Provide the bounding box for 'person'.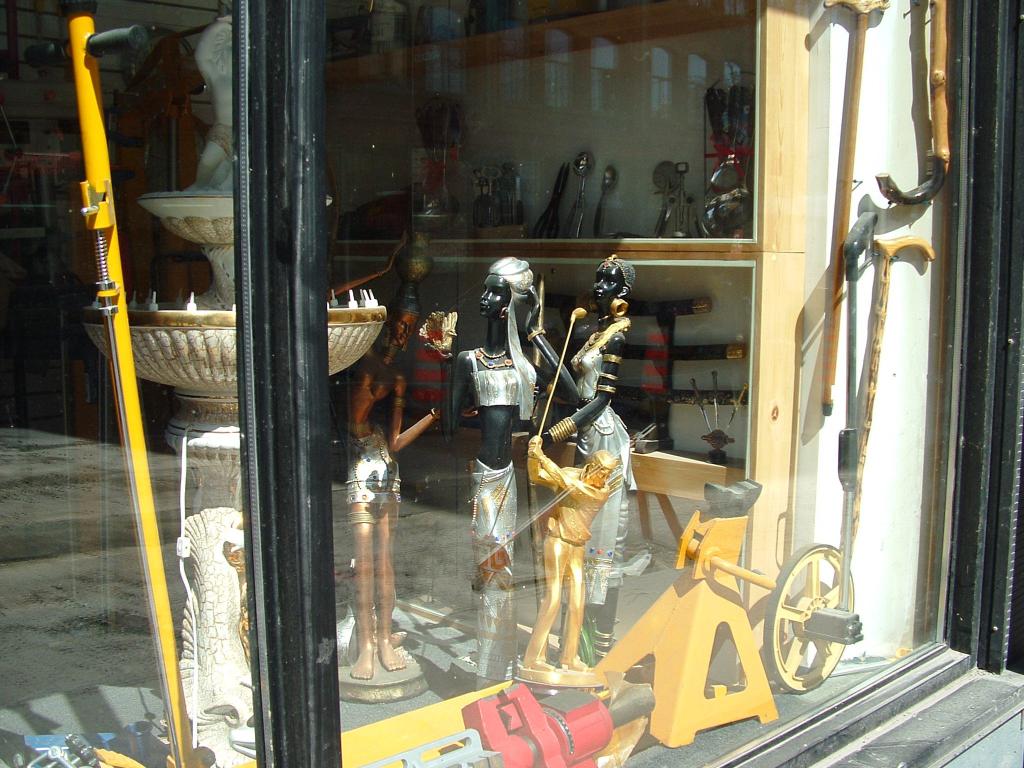
region(444, 248, 578, 697).
